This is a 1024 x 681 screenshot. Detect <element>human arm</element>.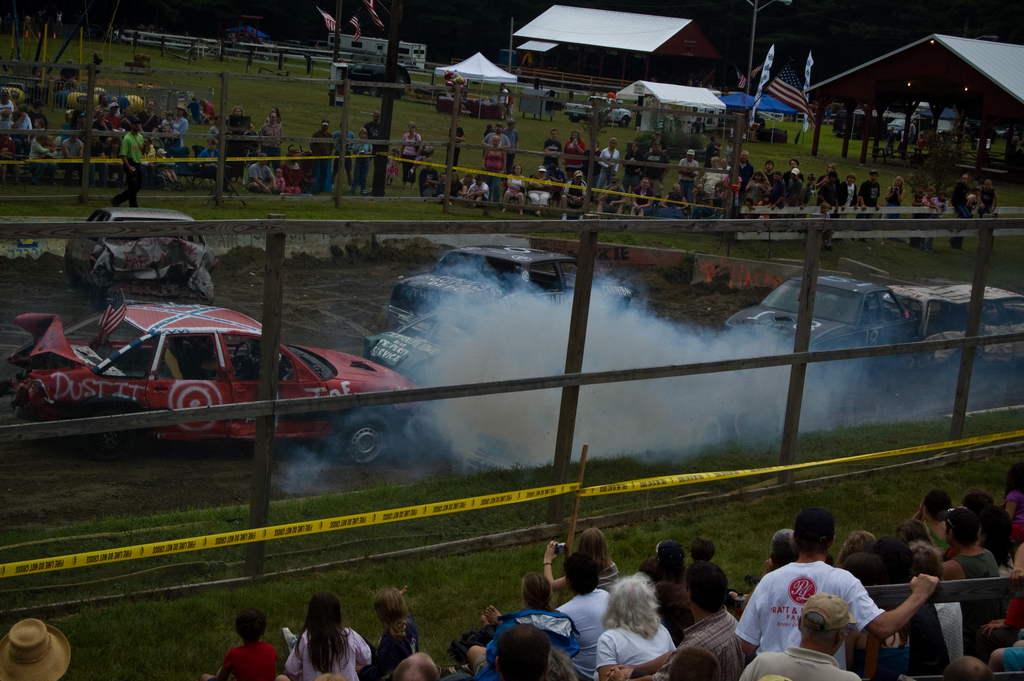
[573, 138, 586, 154].
